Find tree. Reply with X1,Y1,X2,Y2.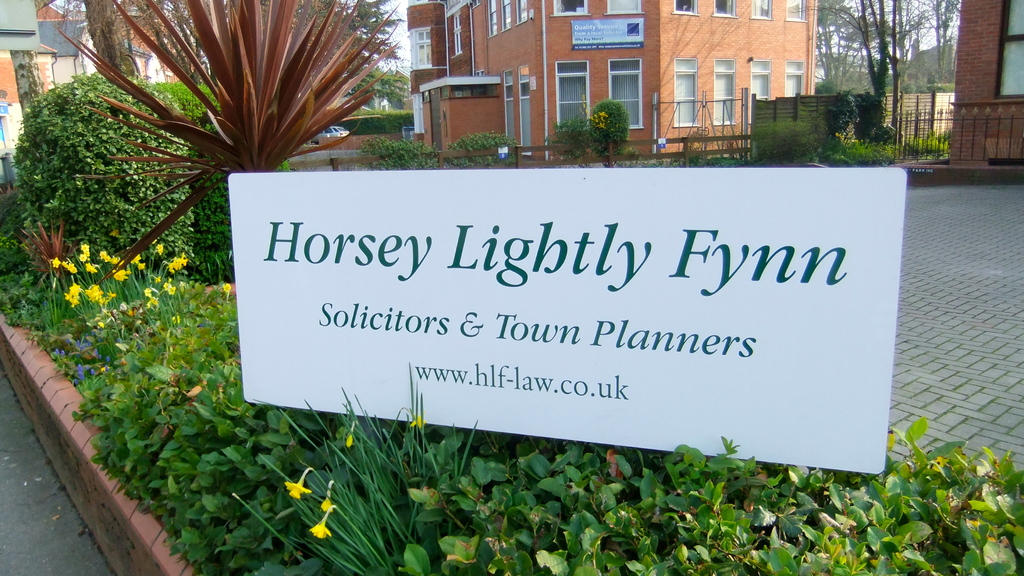
785,0,895,136.
